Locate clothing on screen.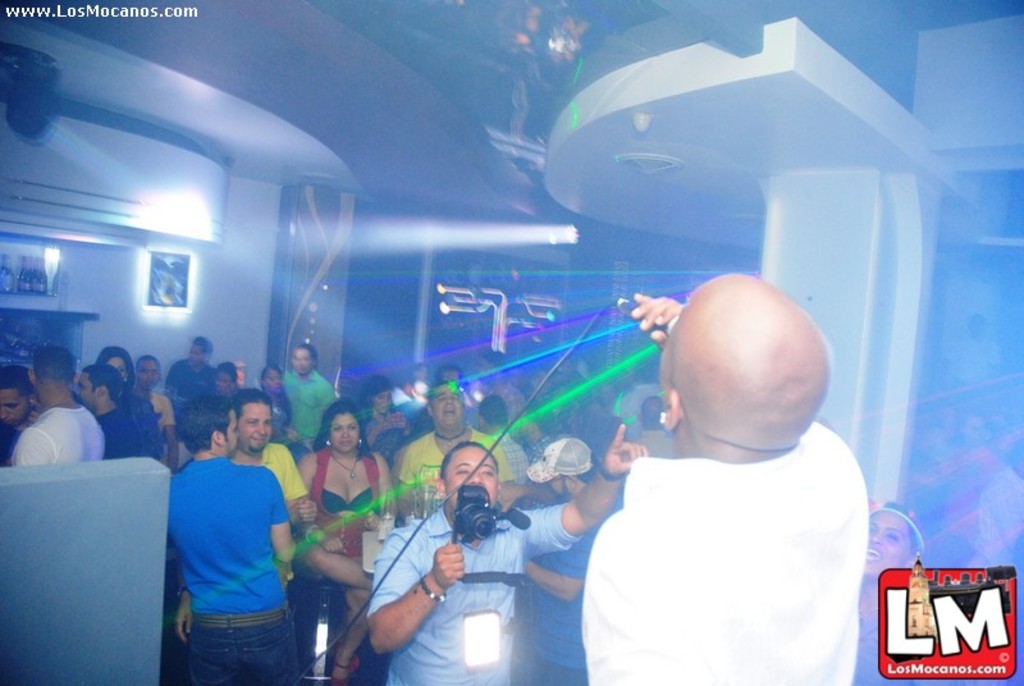
On screen at BBox(531, 499, 591, 683).
